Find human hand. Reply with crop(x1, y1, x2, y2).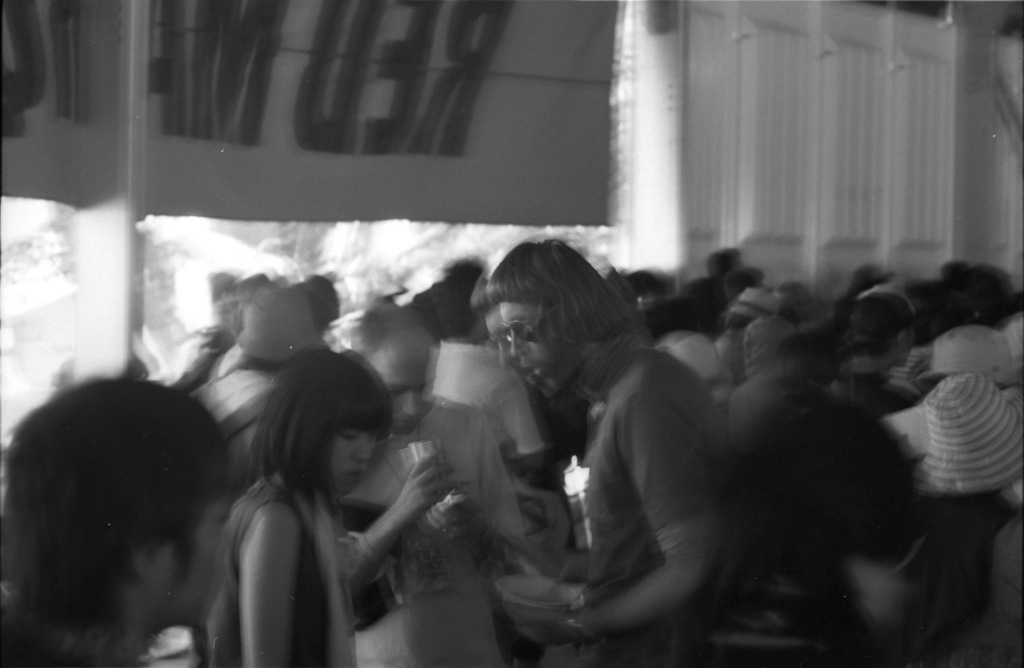
crop(401, 456, 460, 514).
